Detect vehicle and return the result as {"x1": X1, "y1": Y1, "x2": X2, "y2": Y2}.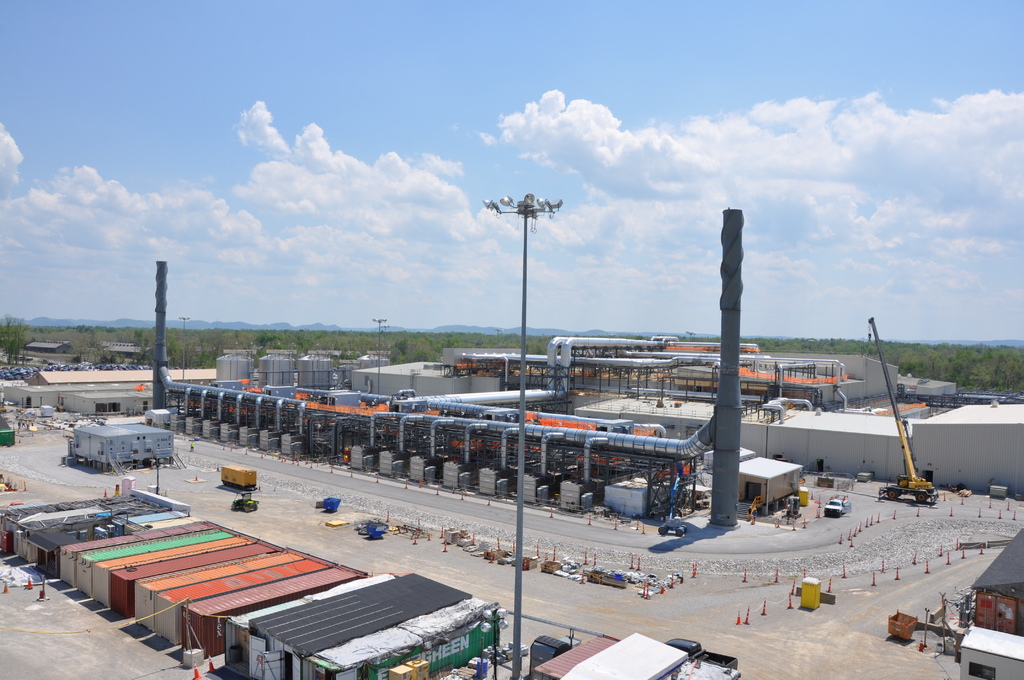
{"x1": 863, "y1": 315, "x2": 931, "y2": 509}.
